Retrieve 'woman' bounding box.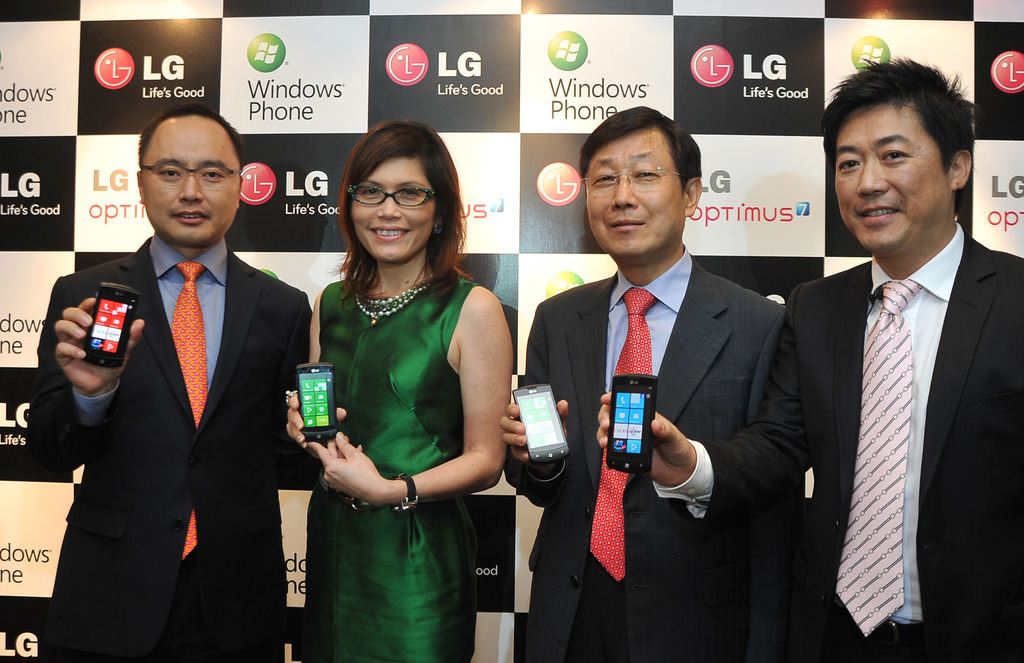
Bounding box: left=284, top=97, right=513, bottom=662.
